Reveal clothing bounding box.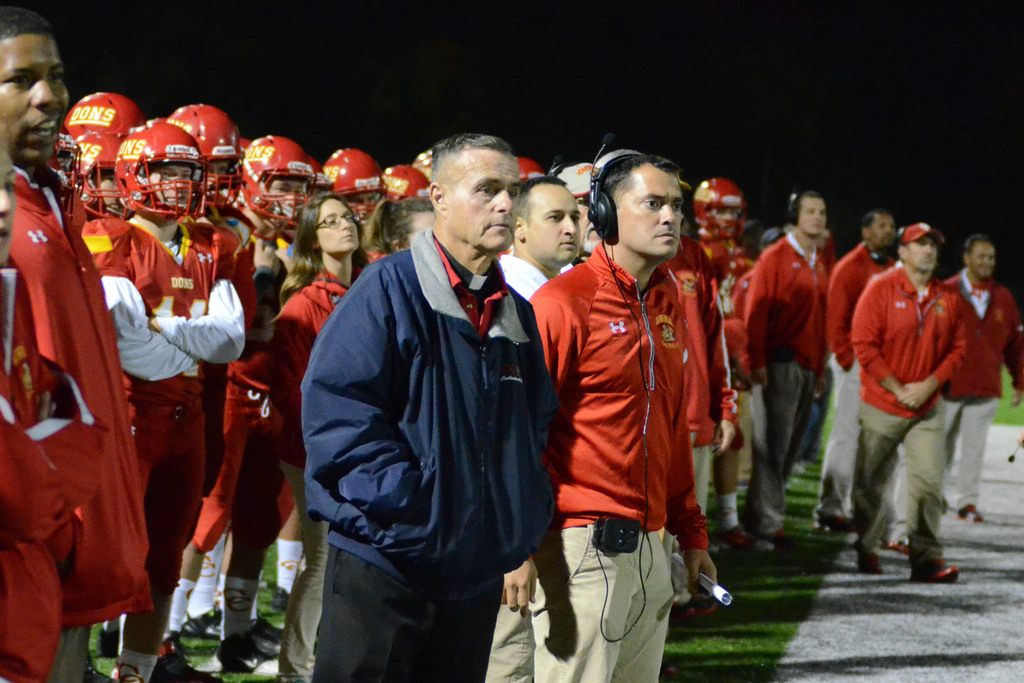
Revealed: region(701, 232, 749, 431).
